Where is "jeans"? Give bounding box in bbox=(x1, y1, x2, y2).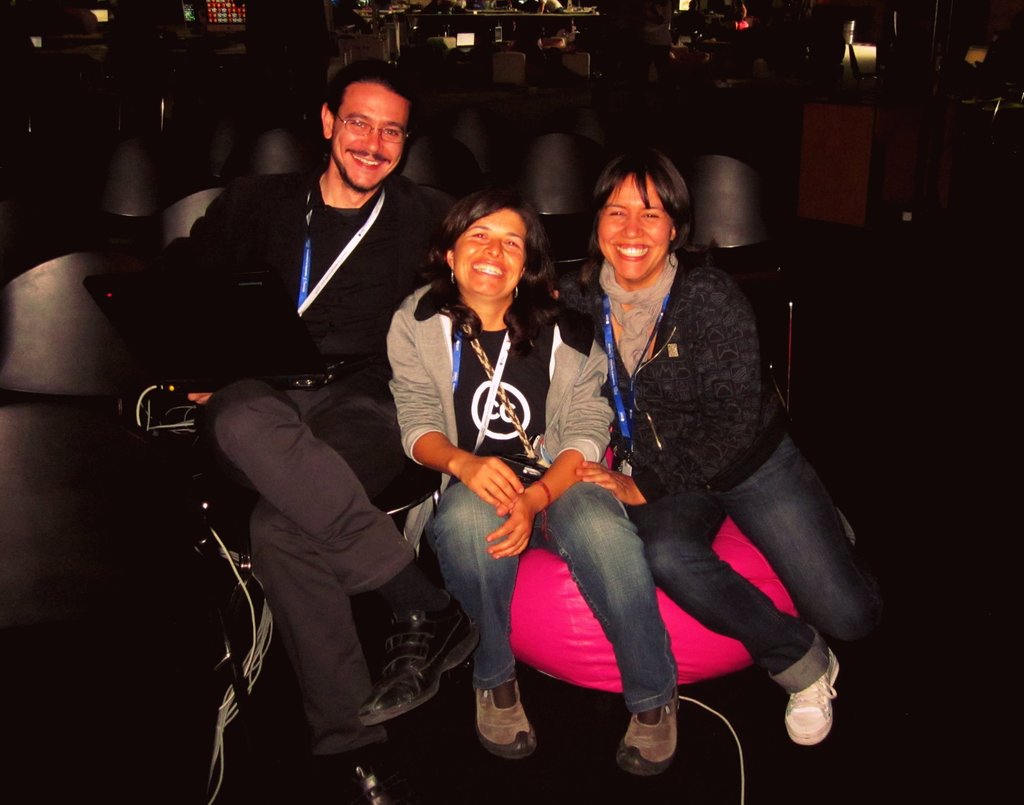
bbox=(638, 432, 922, 695).
